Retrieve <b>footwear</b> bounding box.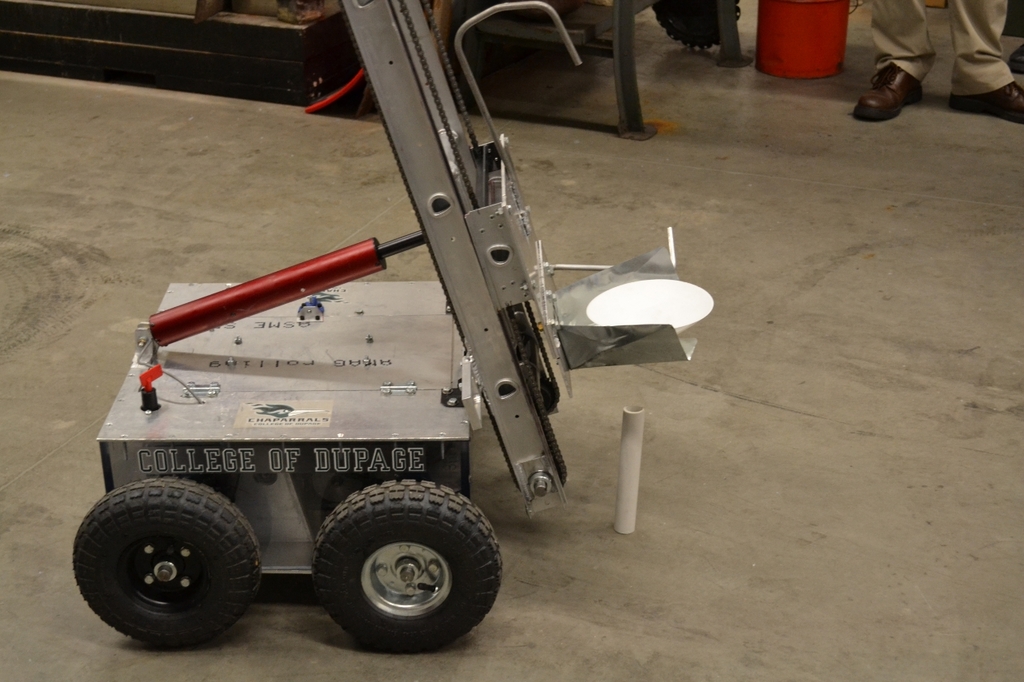
Bounding box: crop(949, 82, 1023, 125).
